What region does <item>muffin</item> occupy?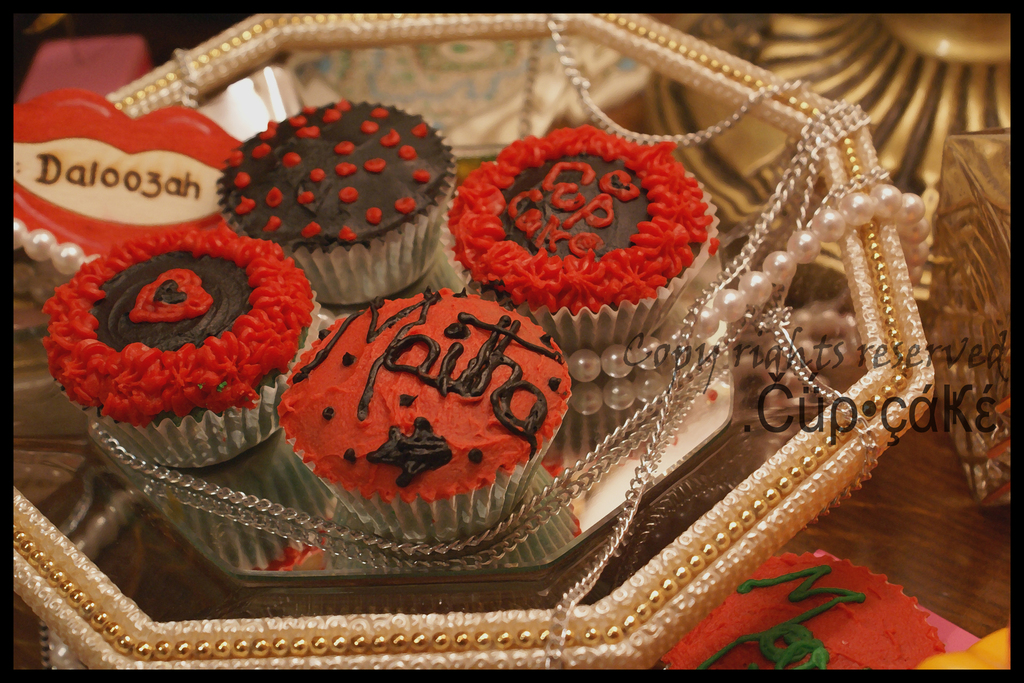
{"left": 279, "top": 287, "right": 576, "bottom": 547}.
